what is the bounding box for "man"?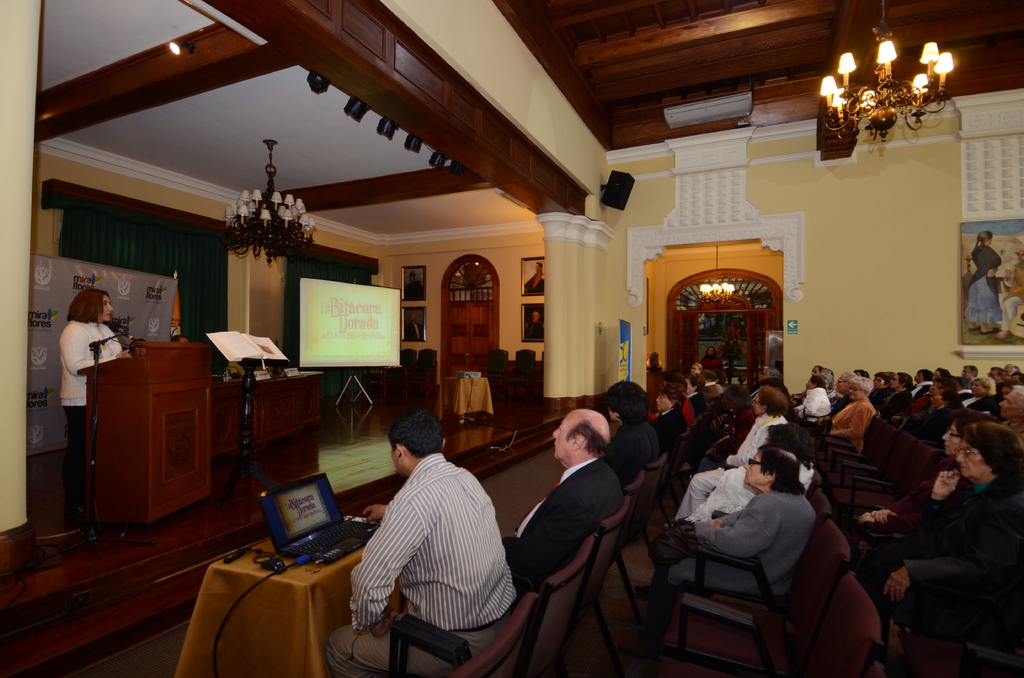
{"x1": 500, "y1": 408, "x2": 628, "y2": 592}.
